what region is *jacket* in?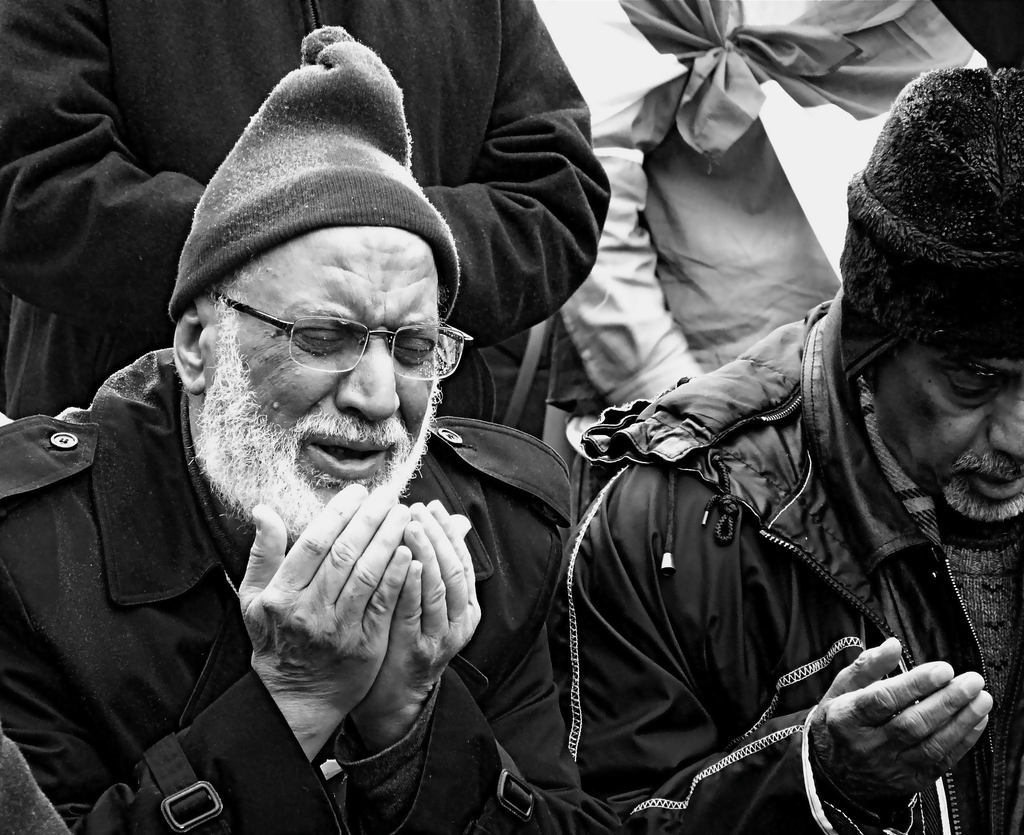
box=[491, 121, 987, 829].
